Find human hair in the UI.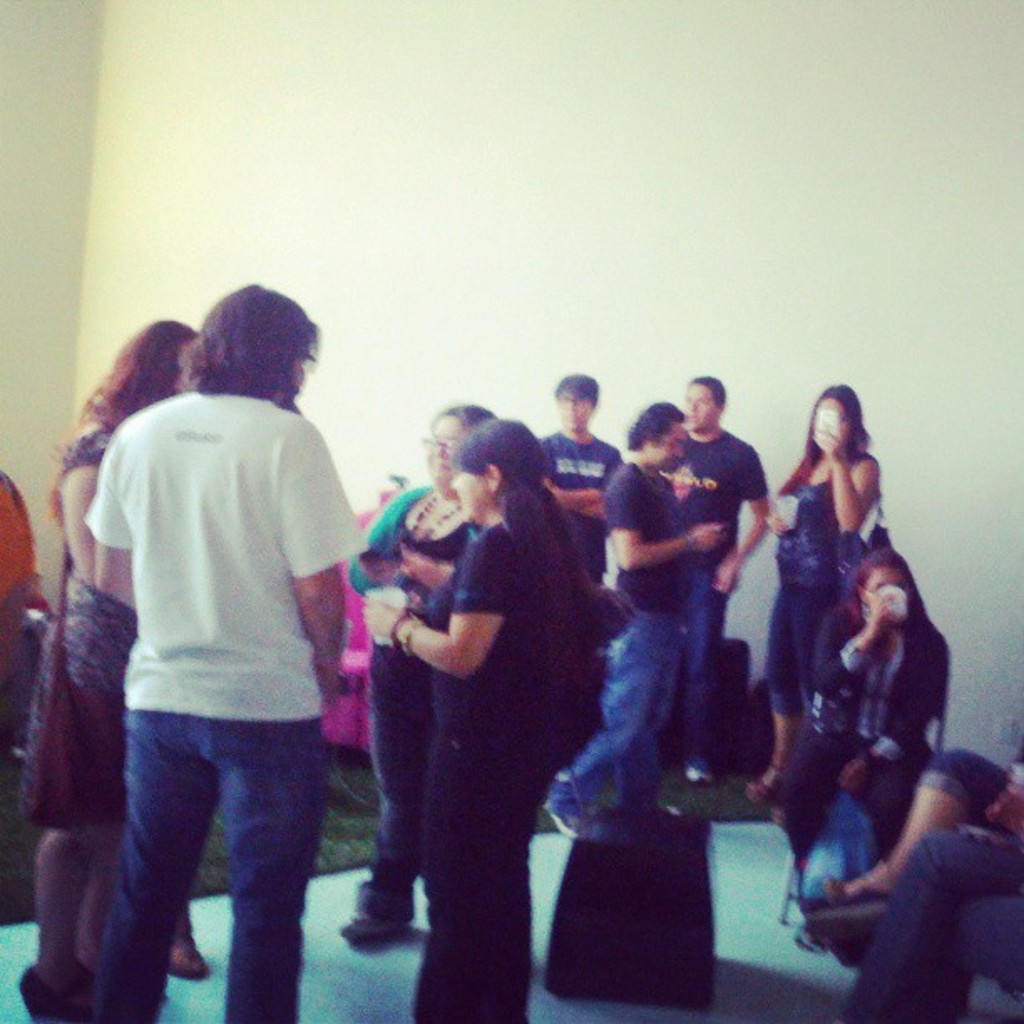
UI element at (45,316,197,527).
